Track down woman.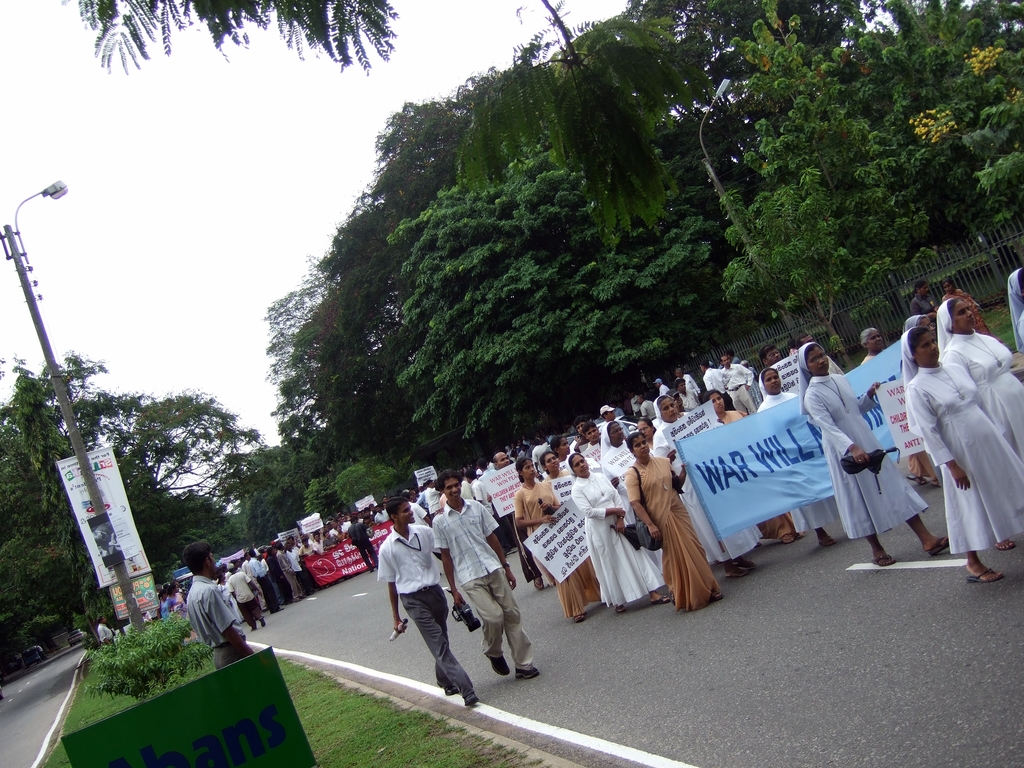
Tracked to 906:321:1023:586.
